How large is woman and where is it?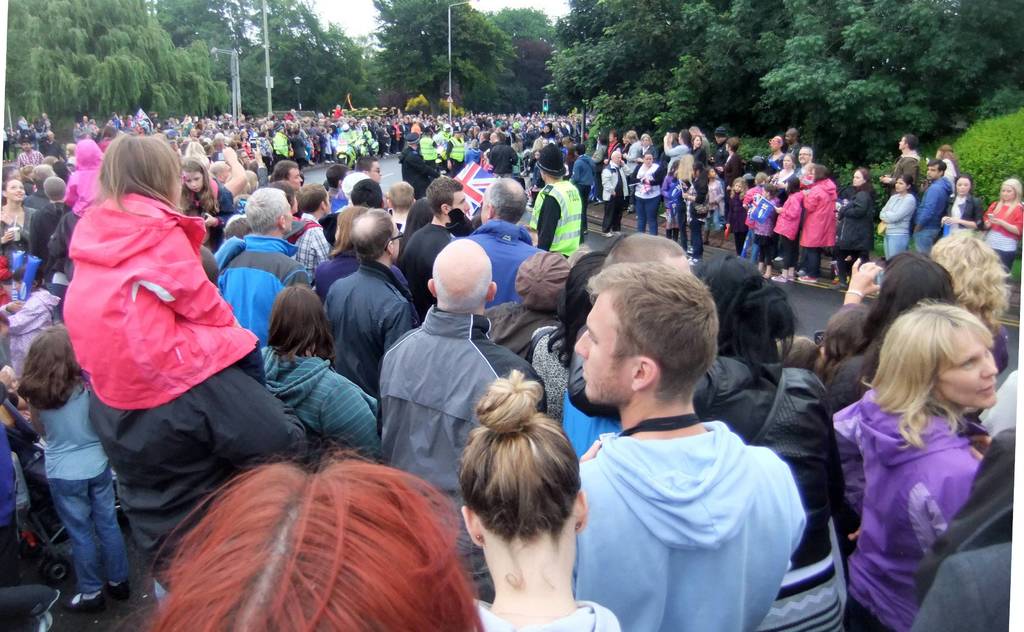
Bounding box: 778,156,797,184.
